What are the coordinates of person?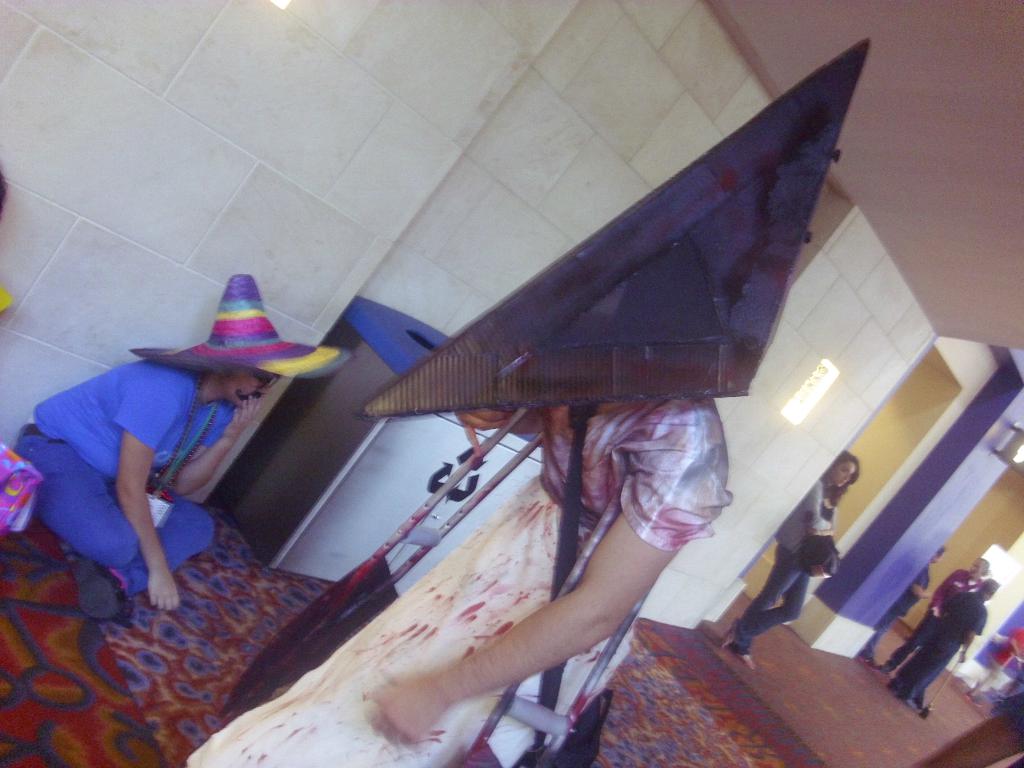
{"left": 856, "top": 549, "right": 943, "bottom": 667}.
